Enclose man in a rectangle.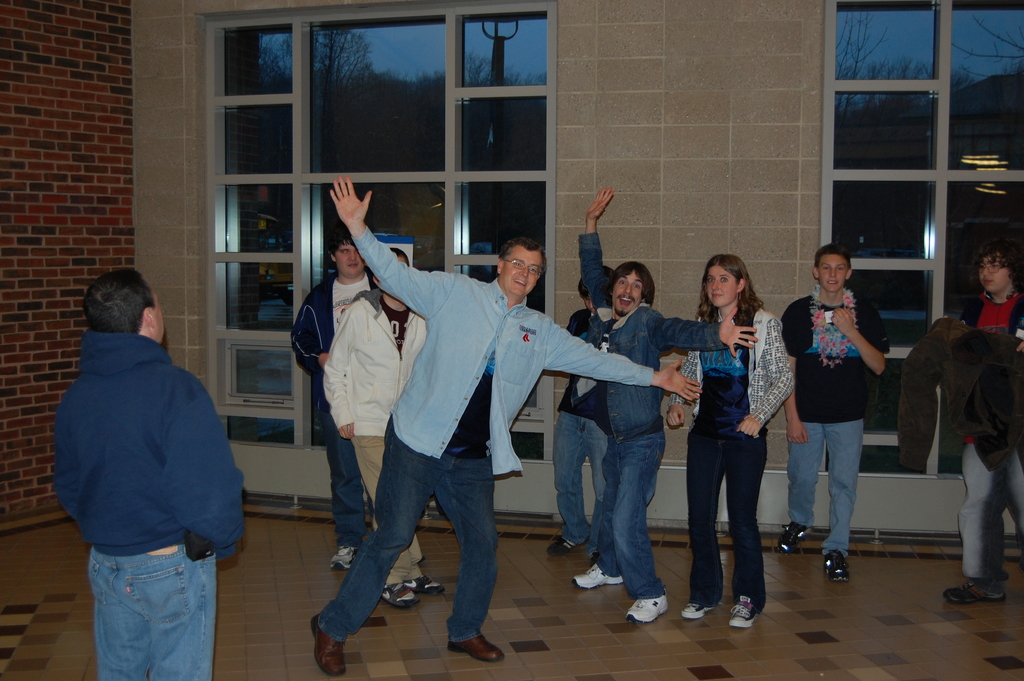
region(307, 174, 702, 678).
